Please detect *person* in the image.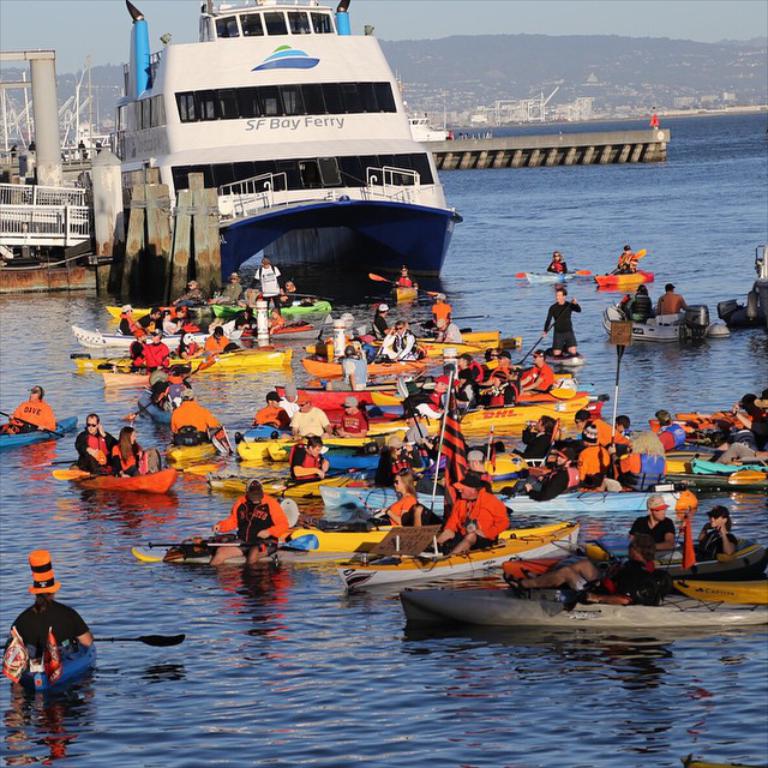
212 274 240 306.
